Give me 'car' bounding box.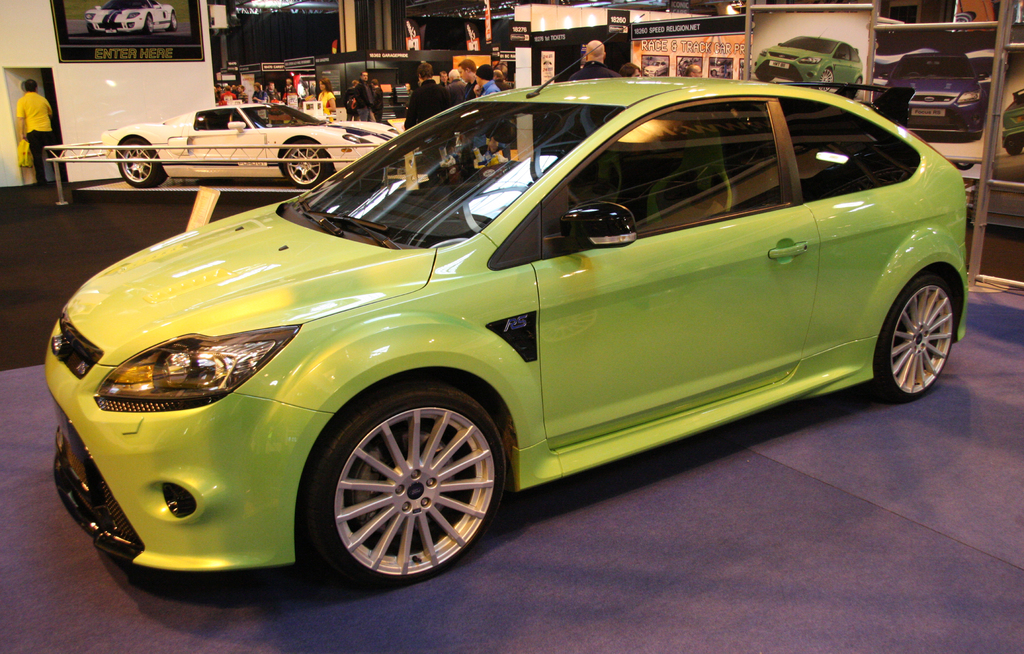
l=755, t=28, r=867, b=100.
